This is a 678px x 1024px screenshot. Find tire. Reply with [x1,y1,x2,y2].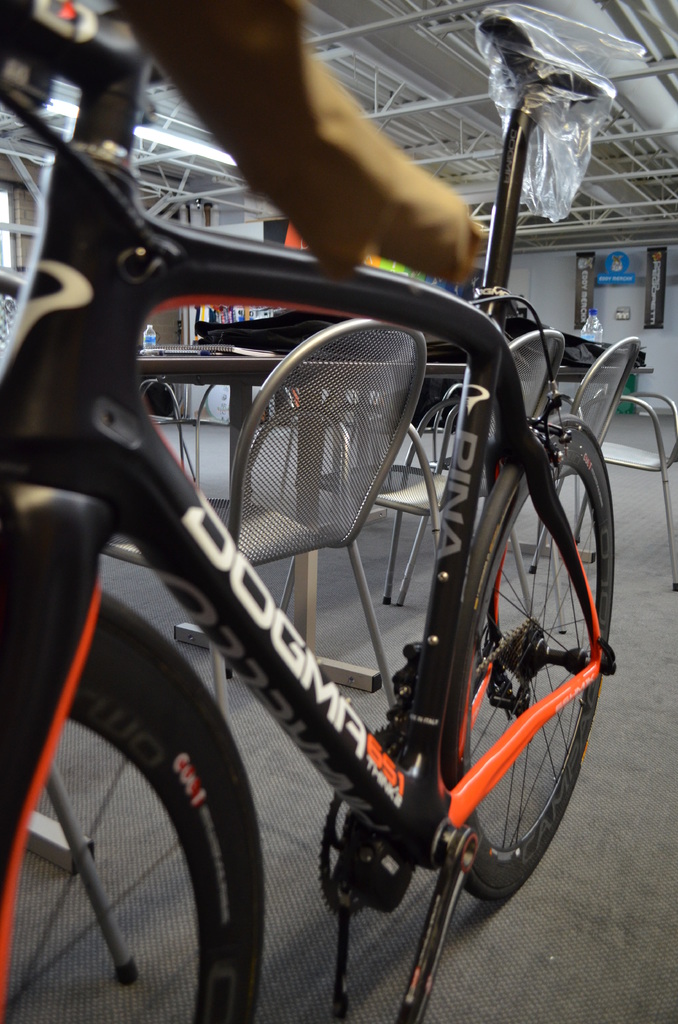
[0,552,269,1023].
